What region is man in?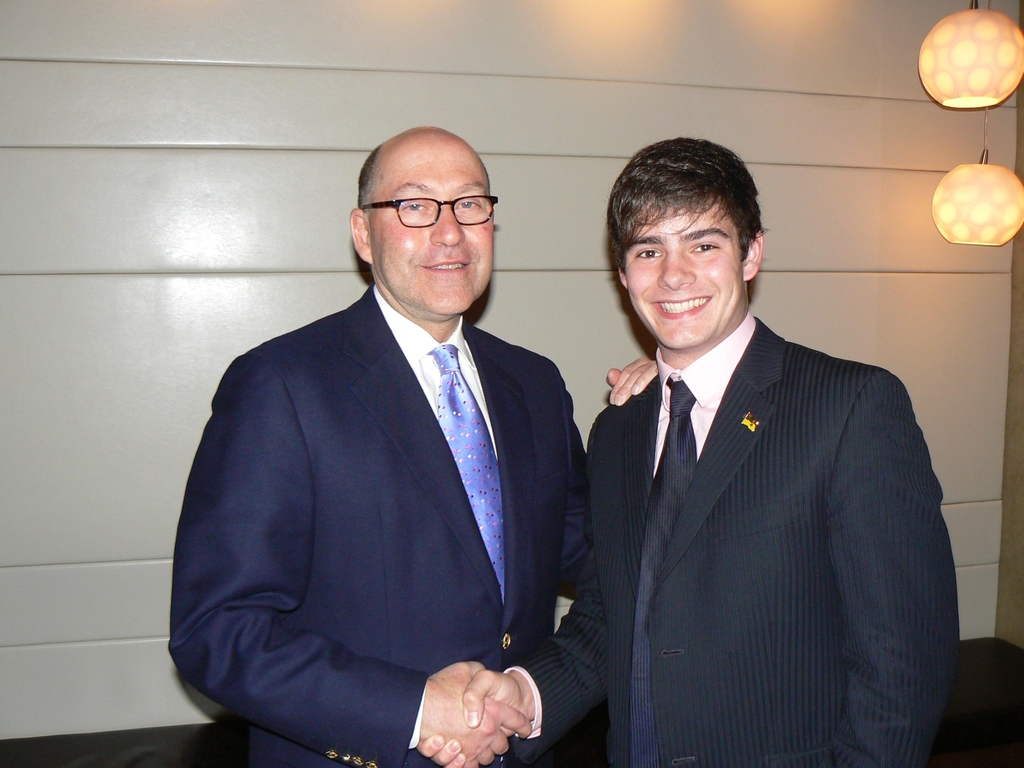
rect(175, 106, 609, 767).
